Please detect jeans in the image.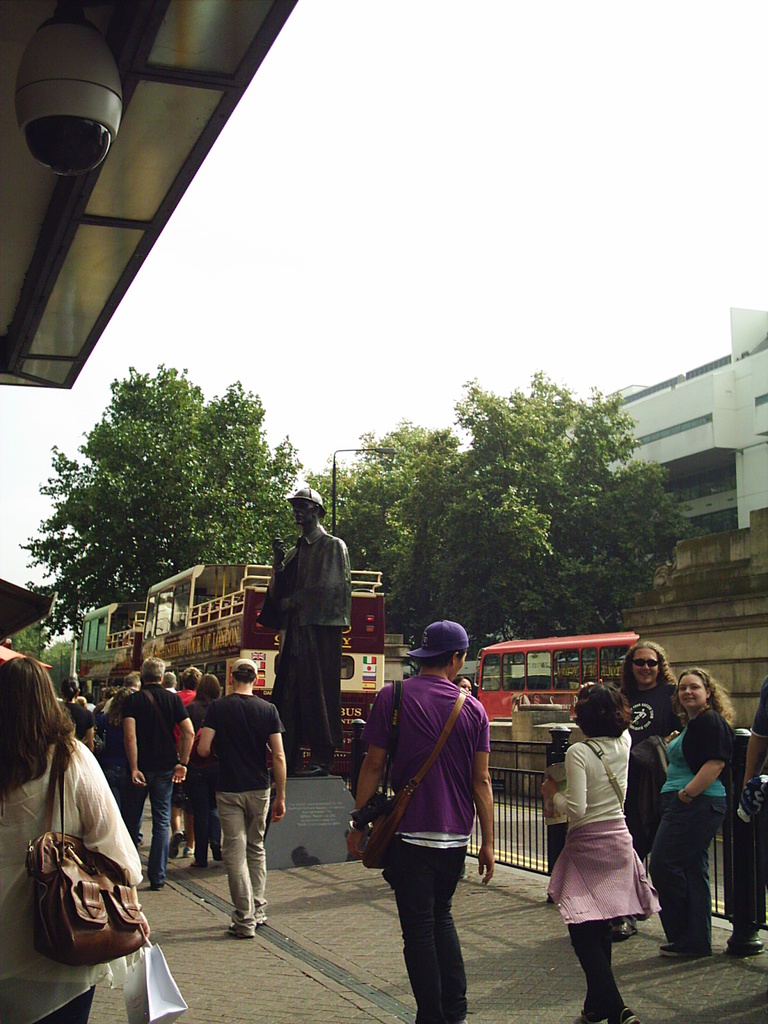
561 929 623 1016.
